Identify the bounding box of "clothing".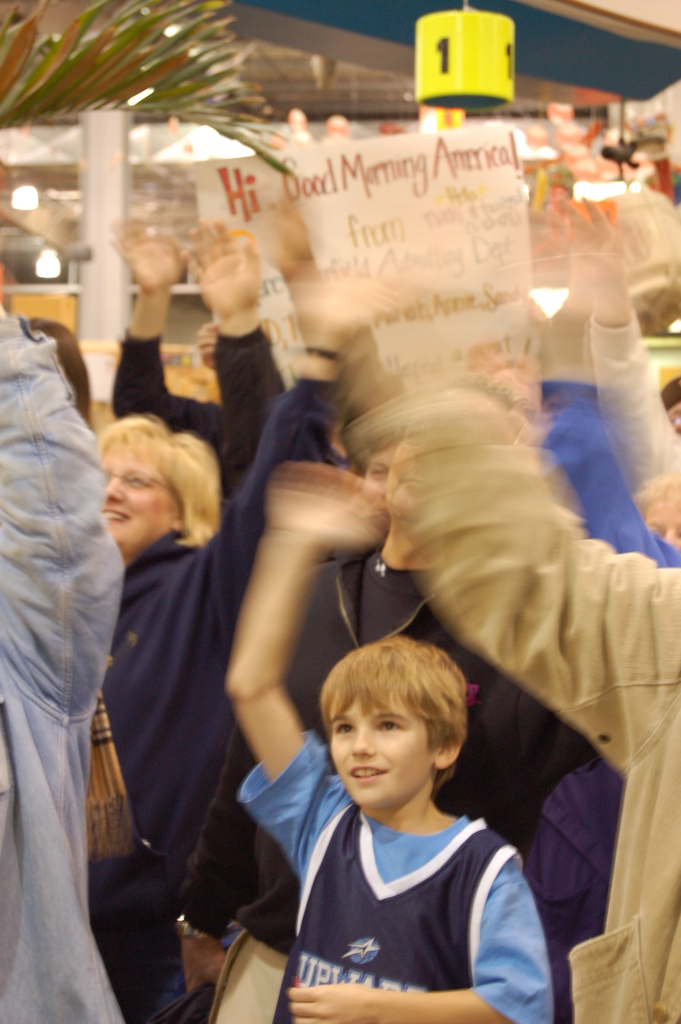
234 740 568 1009.
